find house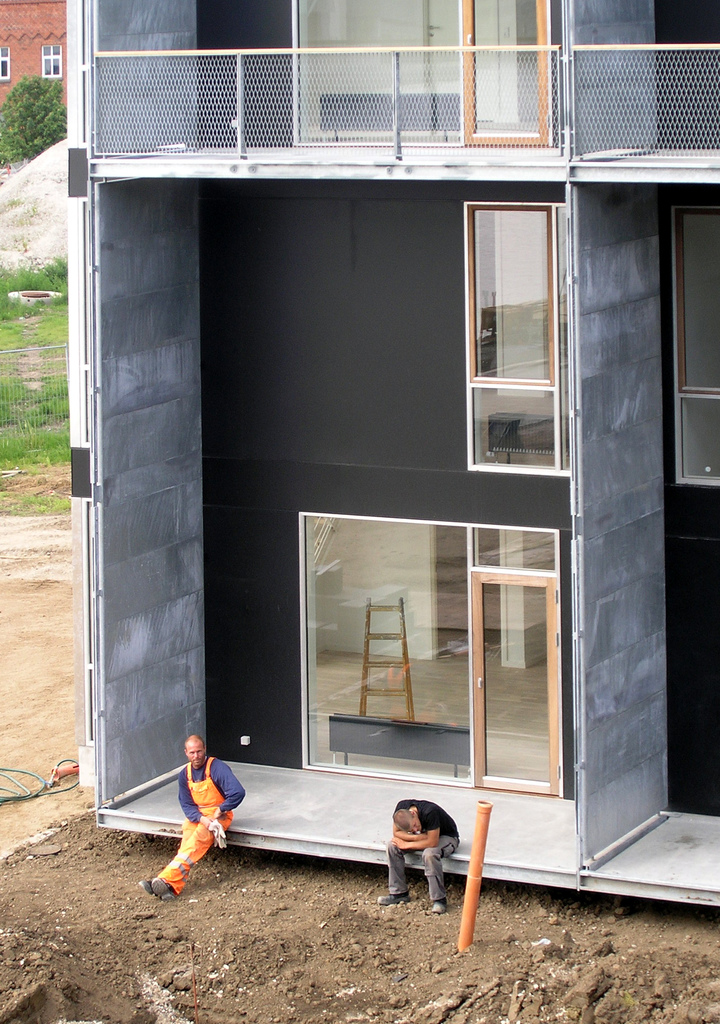
0, 0, 68, 108
